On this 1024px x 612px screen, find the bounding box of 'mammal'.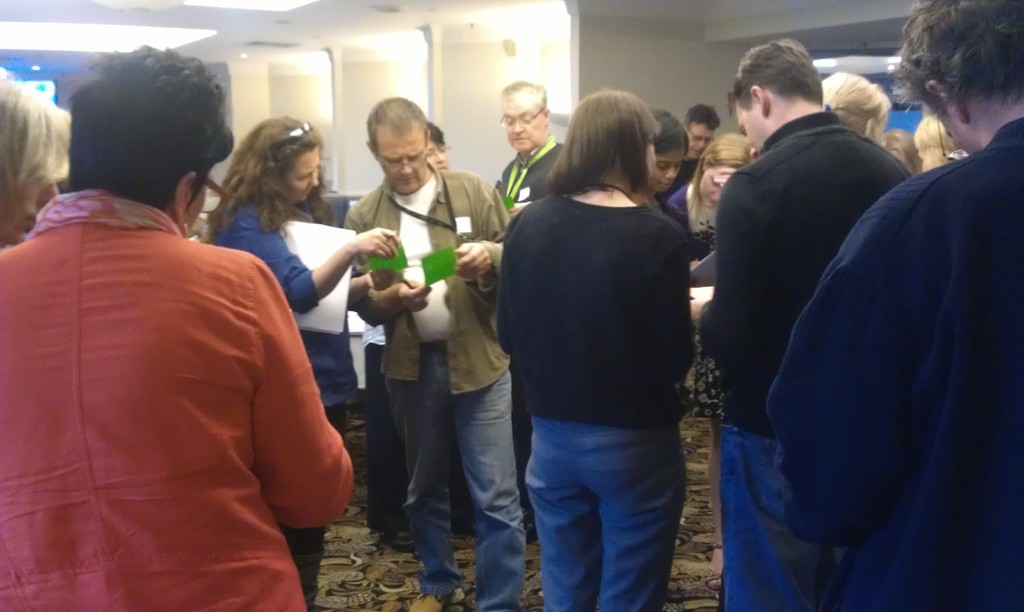
Bounding box: (472,72,716,601).
